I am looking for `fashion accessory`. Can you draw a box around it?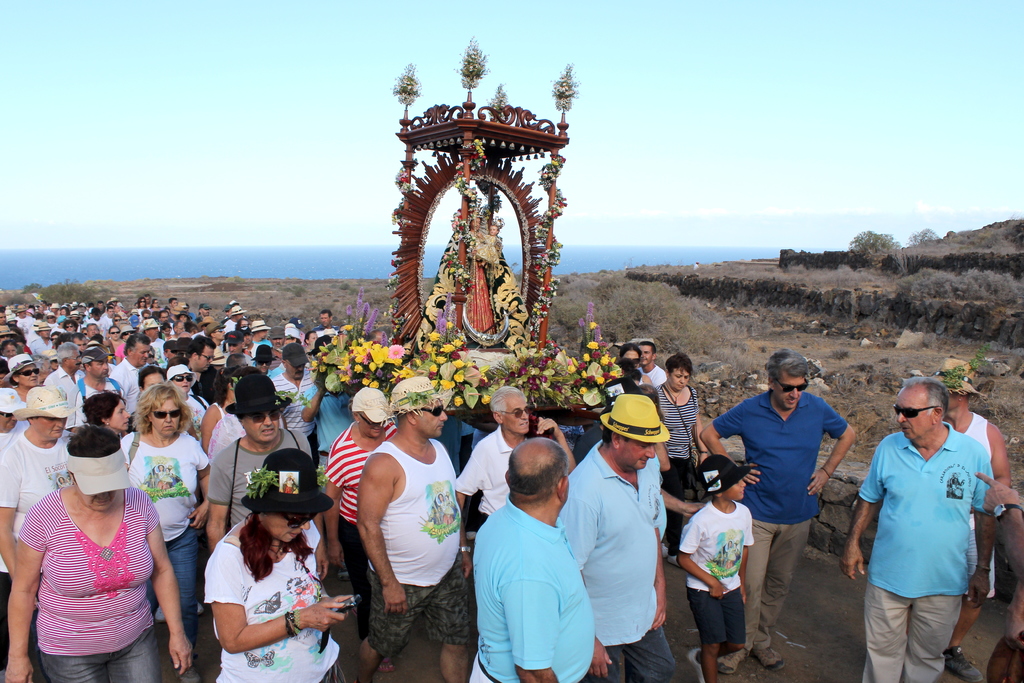
Sure, the bounding box is locate(600, 393, 672, 443).
